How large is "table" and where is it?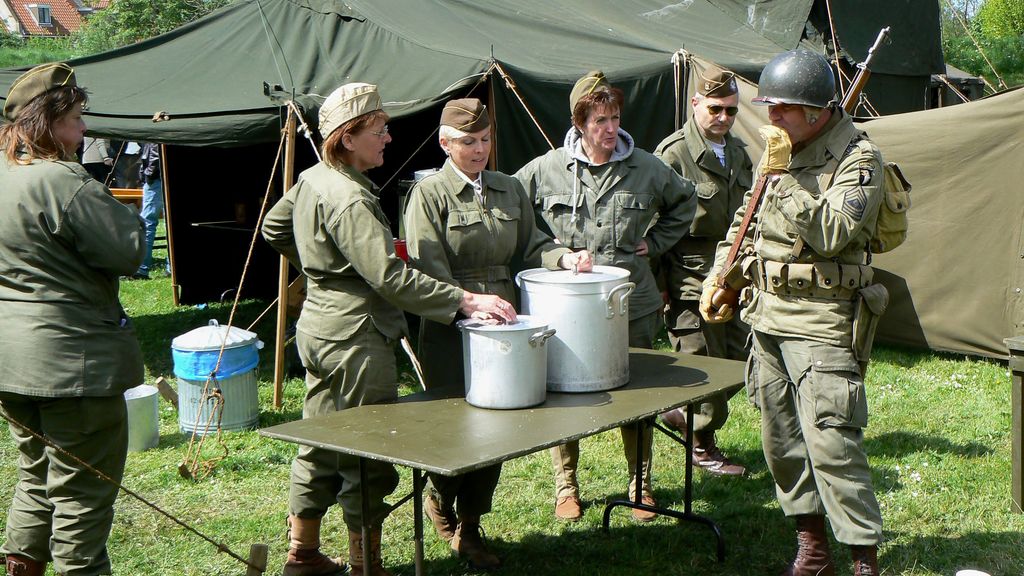
Bounding box: region(251, 348, 750, 549).
